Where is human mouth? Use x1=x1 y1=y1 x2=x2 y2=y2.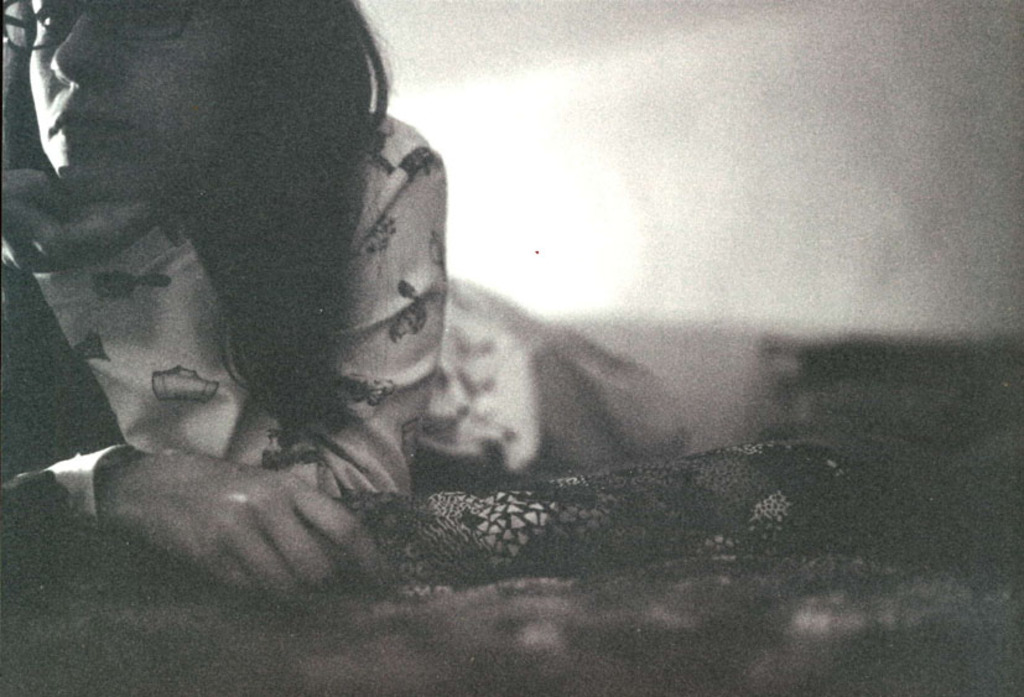
x1=51 y1=110 x2=130 y2=139.
